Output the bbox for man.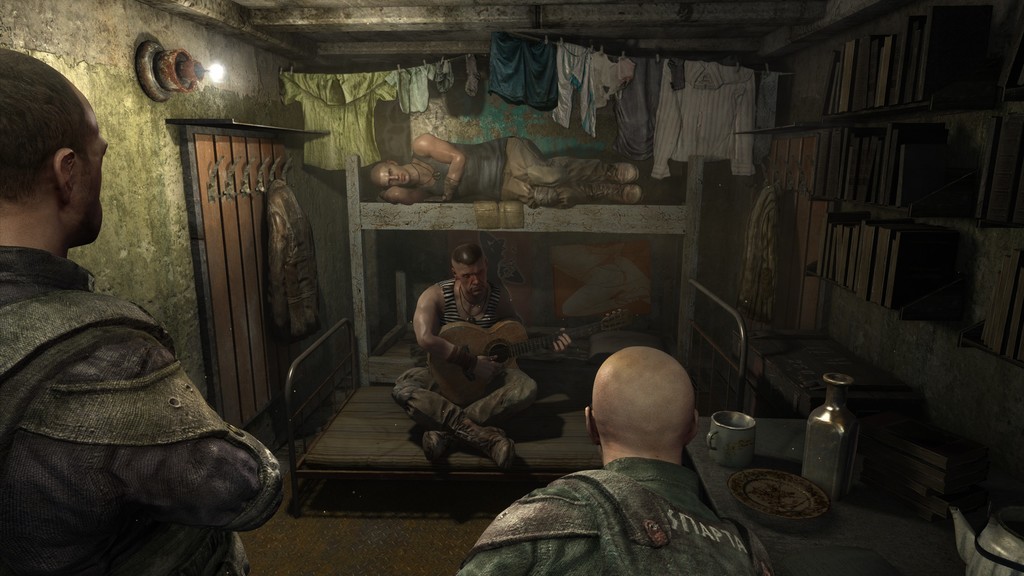
0:41:286:575.
